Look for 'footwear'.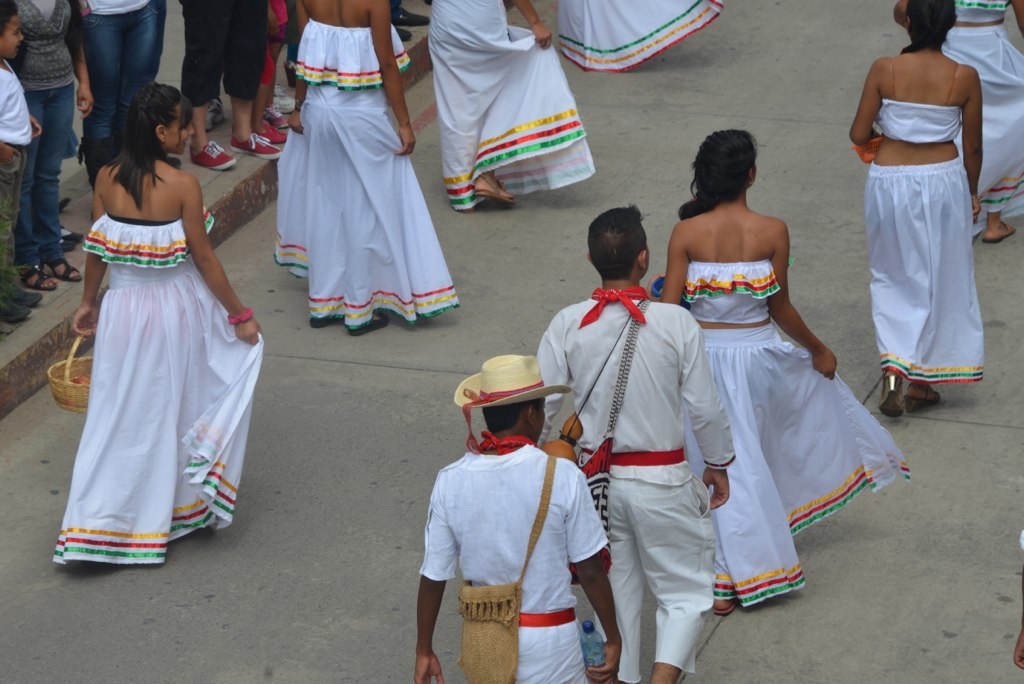
Found: bbox=(187, 135, 239, 174).
